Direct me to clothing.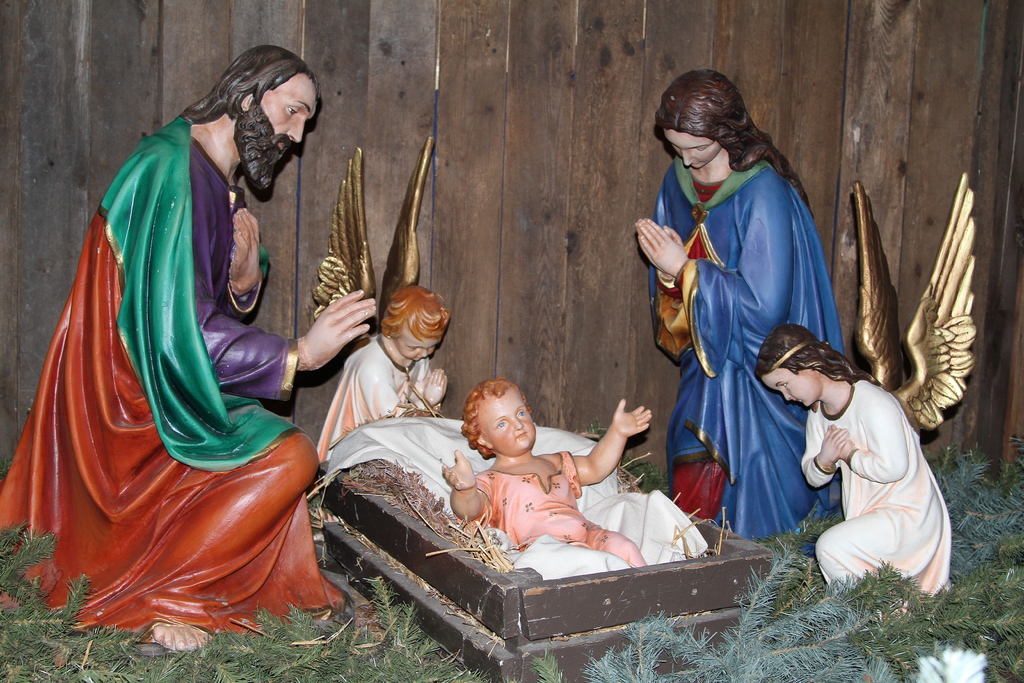
Direction: [472, 445, 607, 557].
